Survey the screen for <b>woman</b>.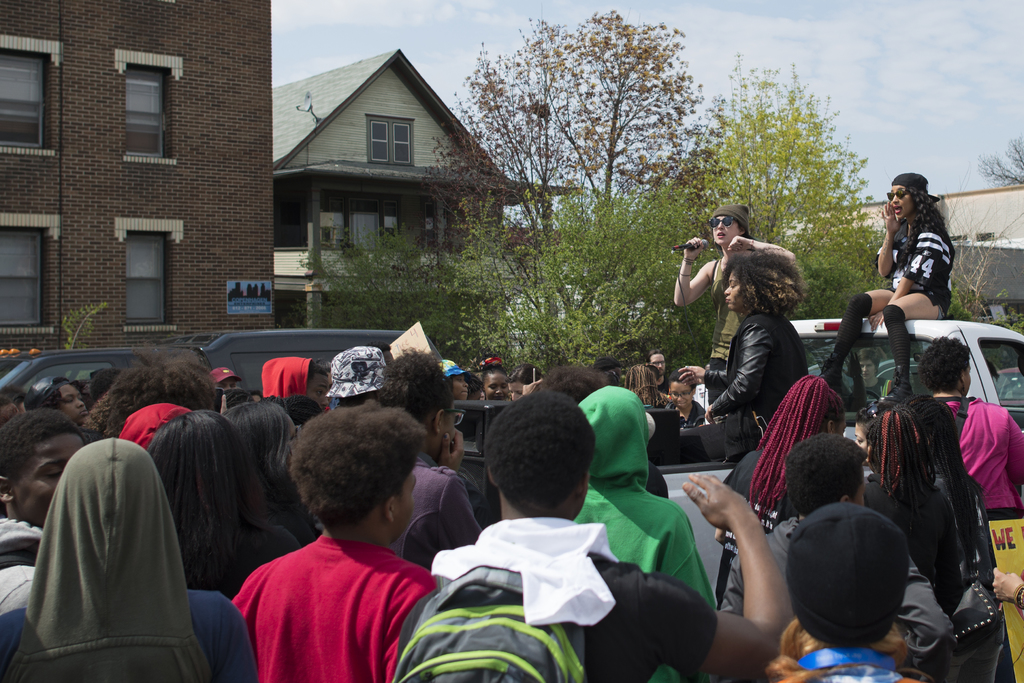
Survey found: x1=917, y1=342, x2=1023, y2=679.
